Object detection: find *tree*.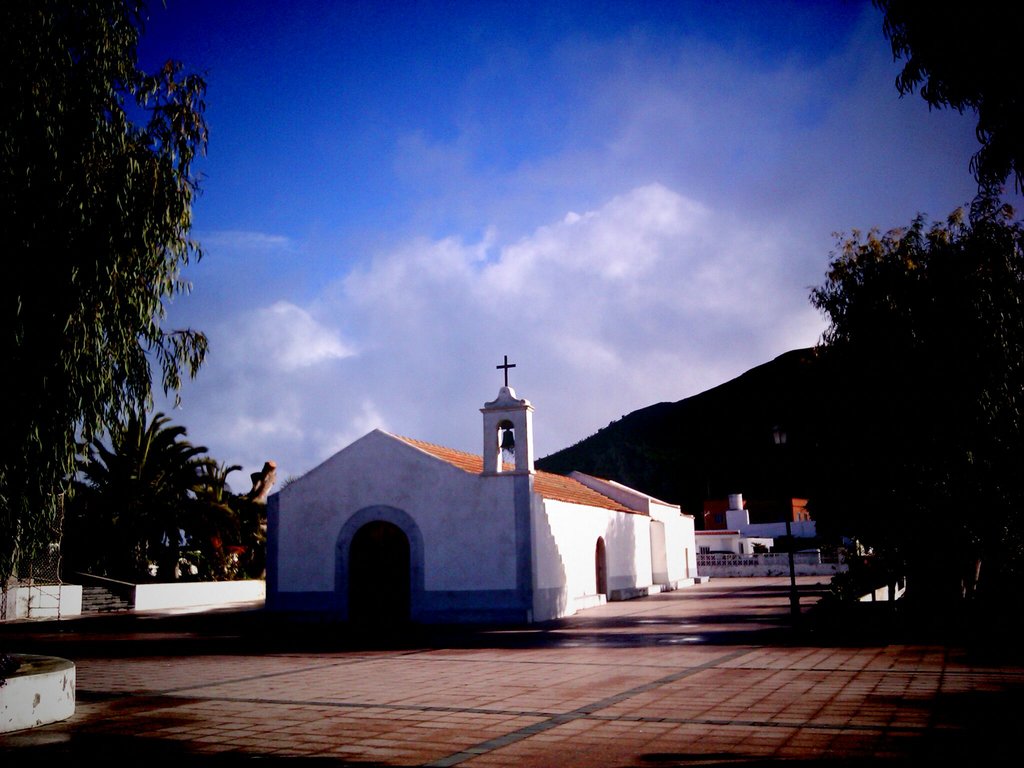
pyautogui.locateOnScreen(0, 3, 241, 574).
